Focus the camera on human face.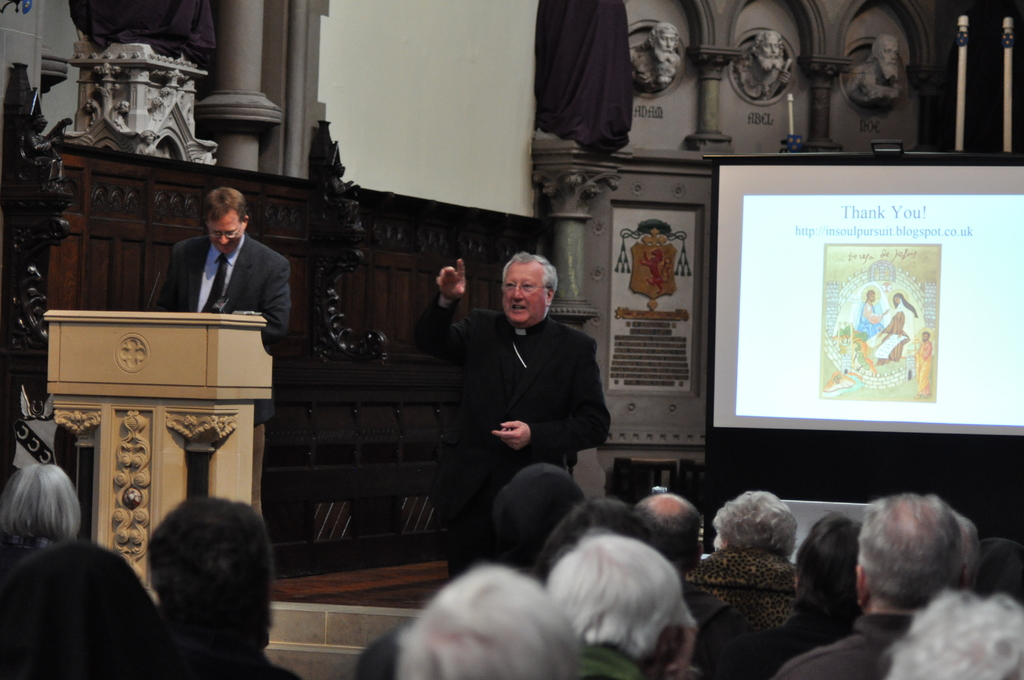
Focus region: (763,33,785,63).
